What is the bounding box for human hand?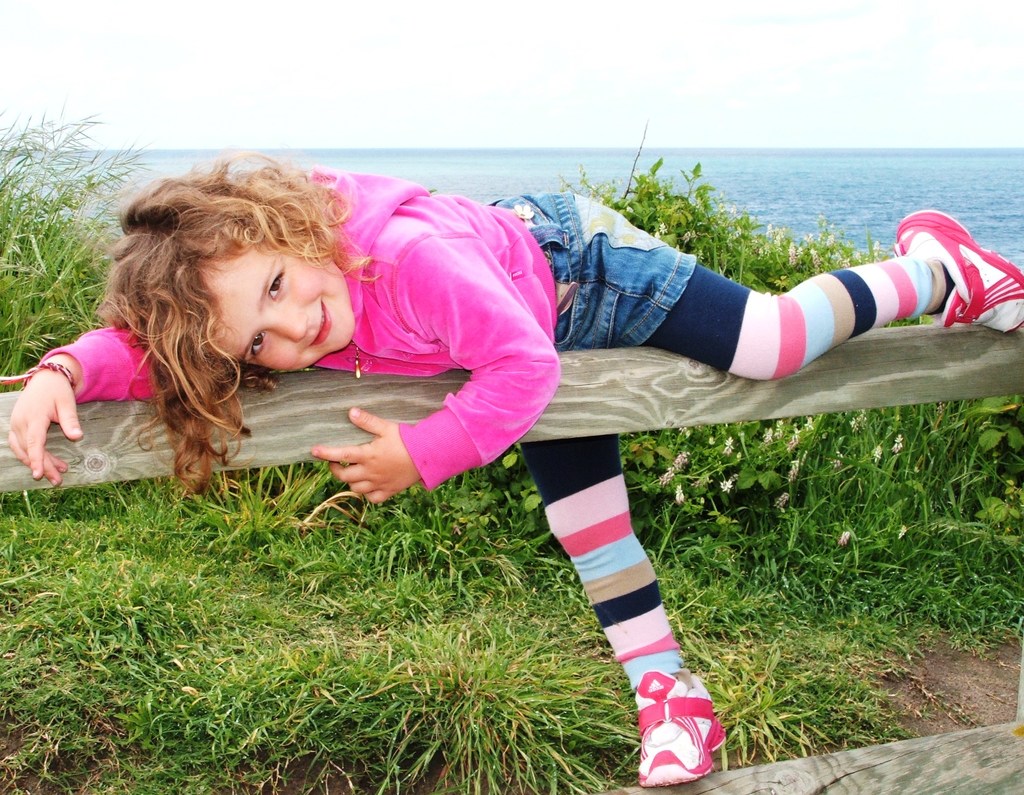
<bbox>305, 420, 403, 507</bbox>.
